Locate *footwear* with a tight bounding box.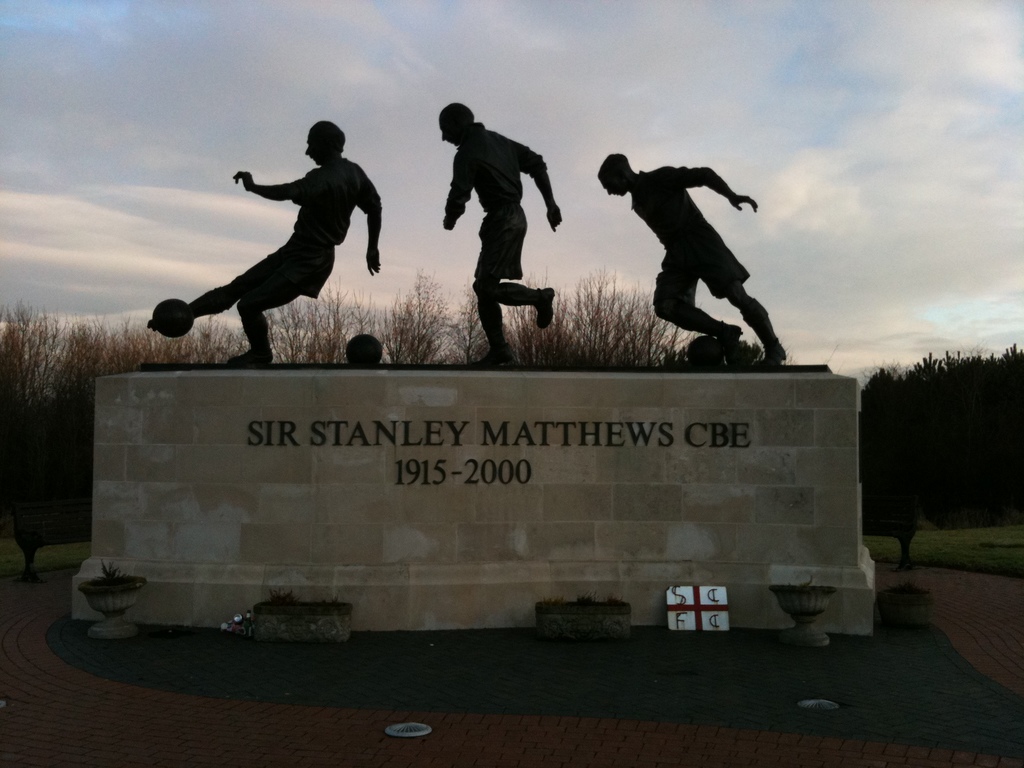
x1=755, y1=341, x2=788, y2=365.
